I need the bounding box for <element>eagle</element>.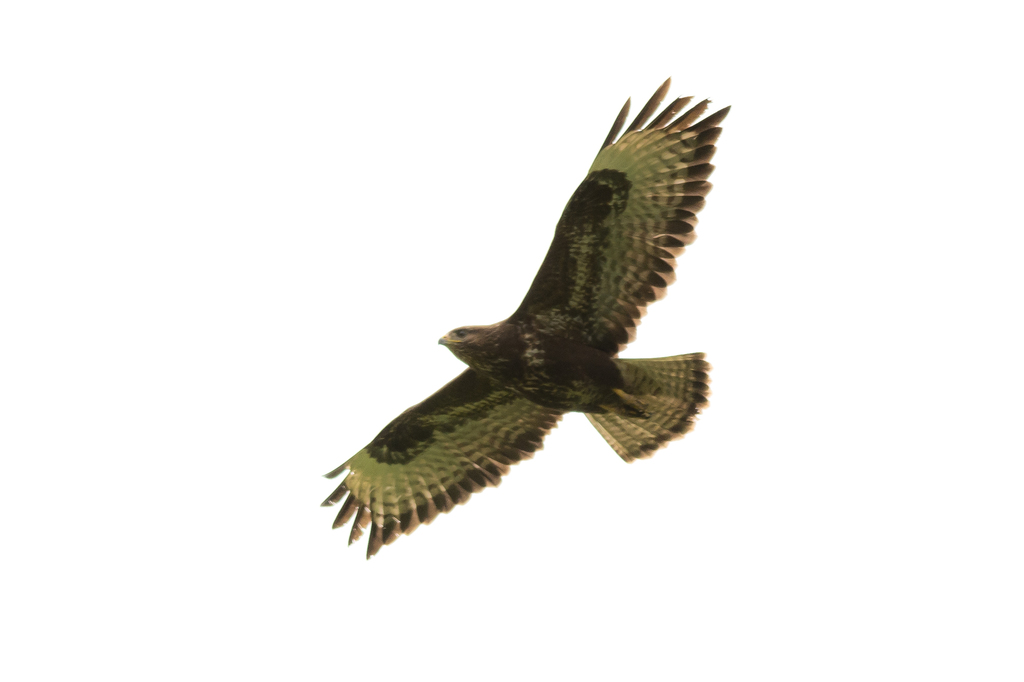
Here it is: region(313, 63, 733, 566).
